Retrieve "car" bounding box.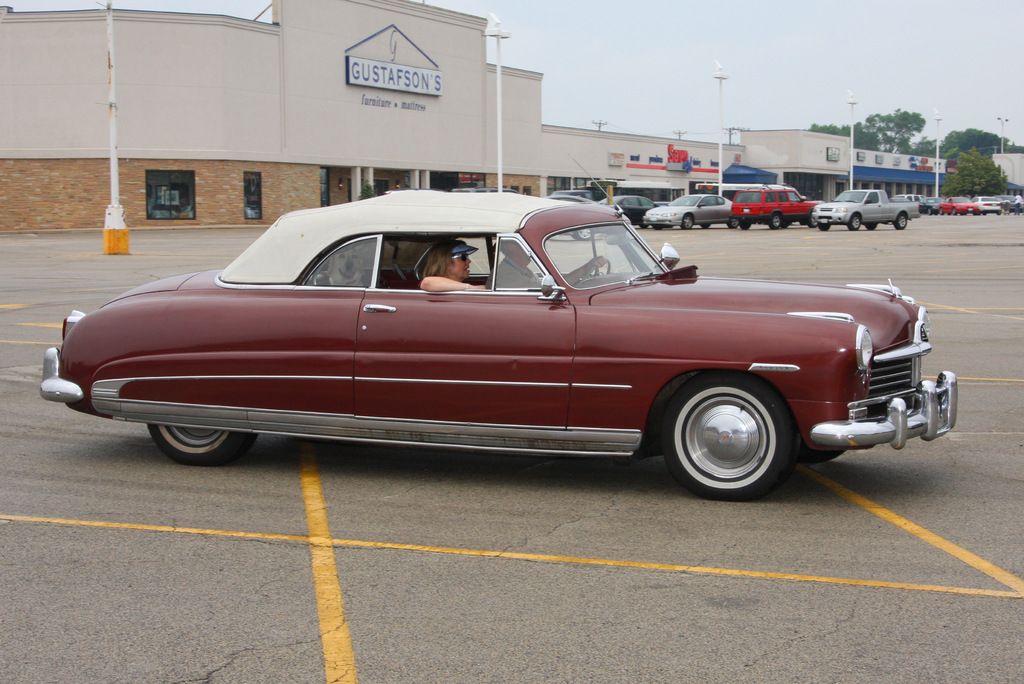
Bounding box: pyautogui.locateOnScreen(551, 196, 589, 205).
